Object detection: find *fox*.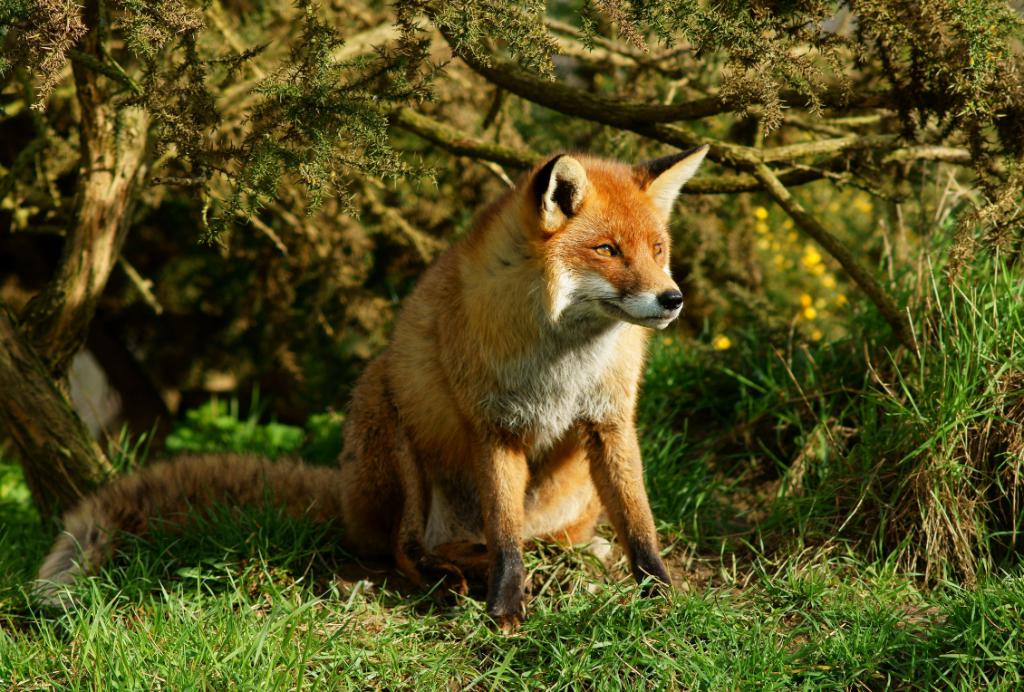
x1=31, y1=140, x2=713, y2=640.
